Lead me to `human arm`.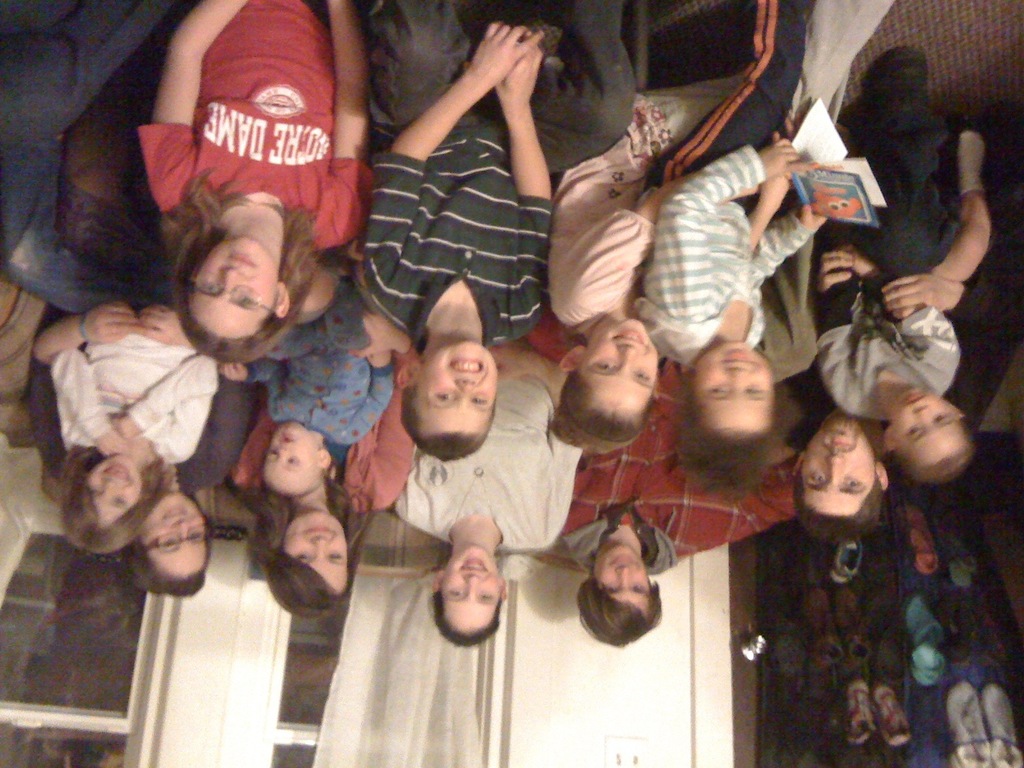
Lead to [x1=569, y1=160, x2=759, y2=317].
